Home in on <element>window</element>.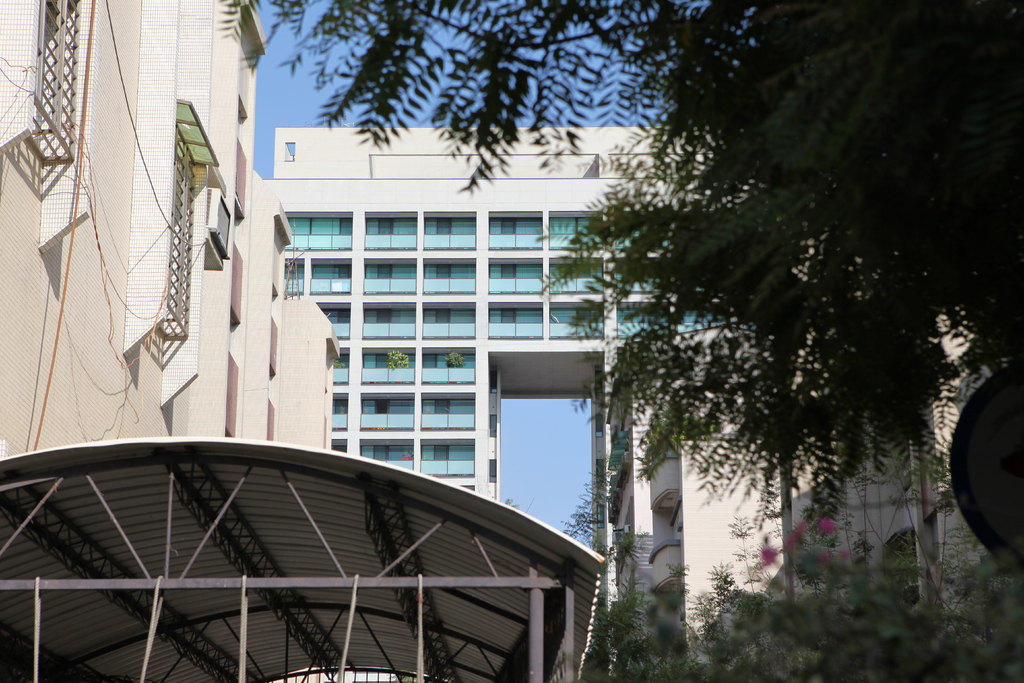
Homed in at detection(489, 210, 541, 249).
